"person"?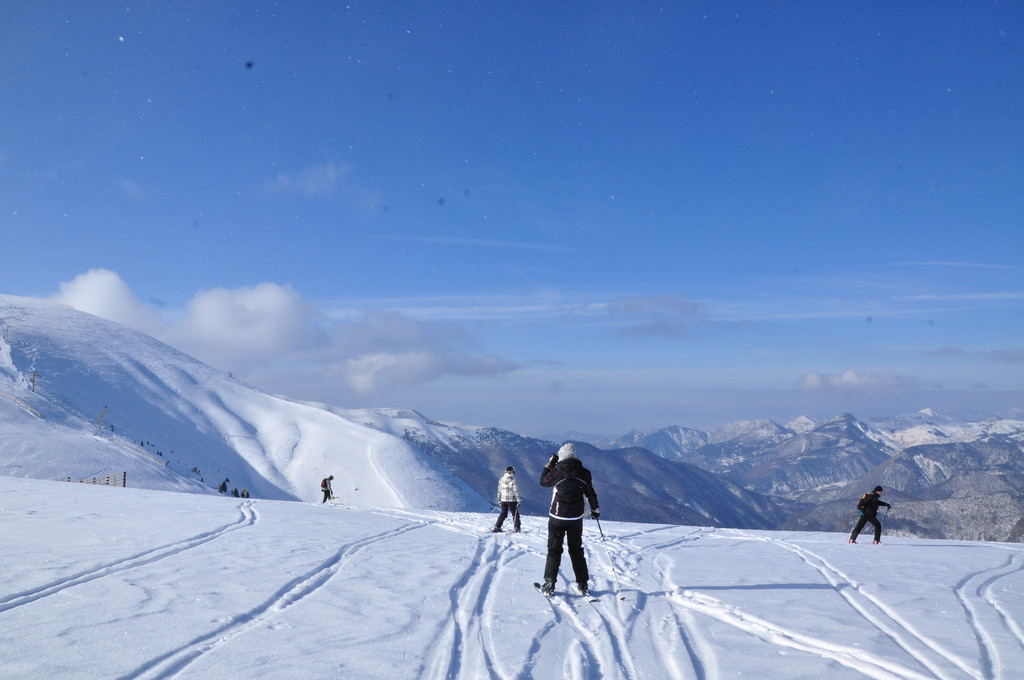
l=491, t=466, r=525, b=531
